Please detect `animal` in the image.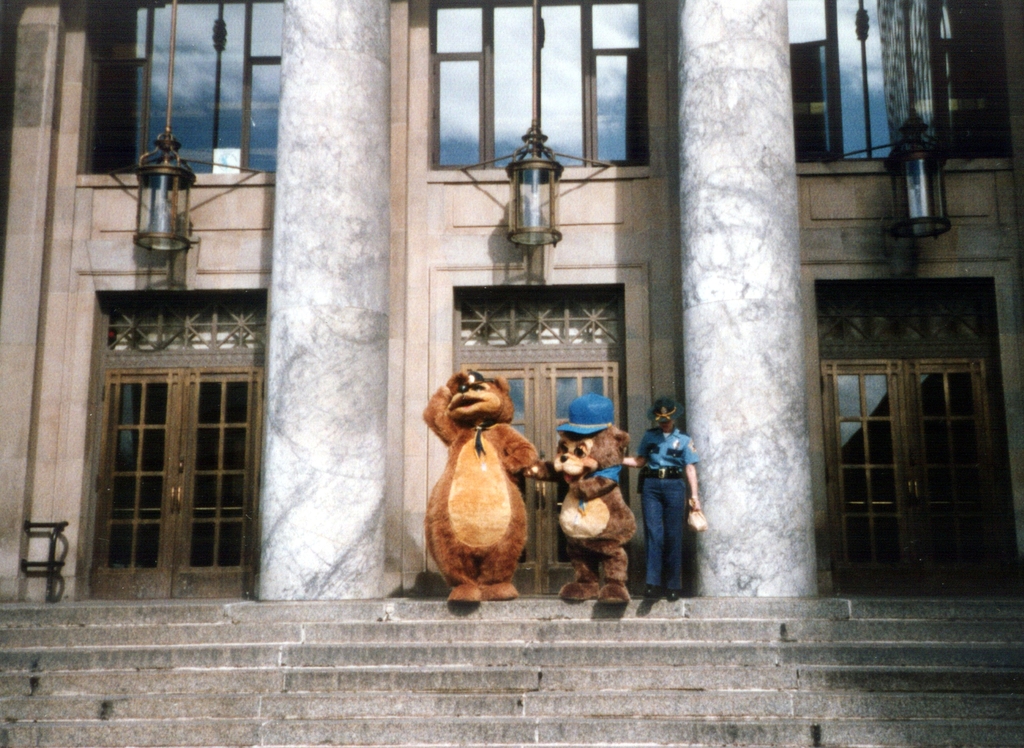
detection(522, 396, 637, 602).
